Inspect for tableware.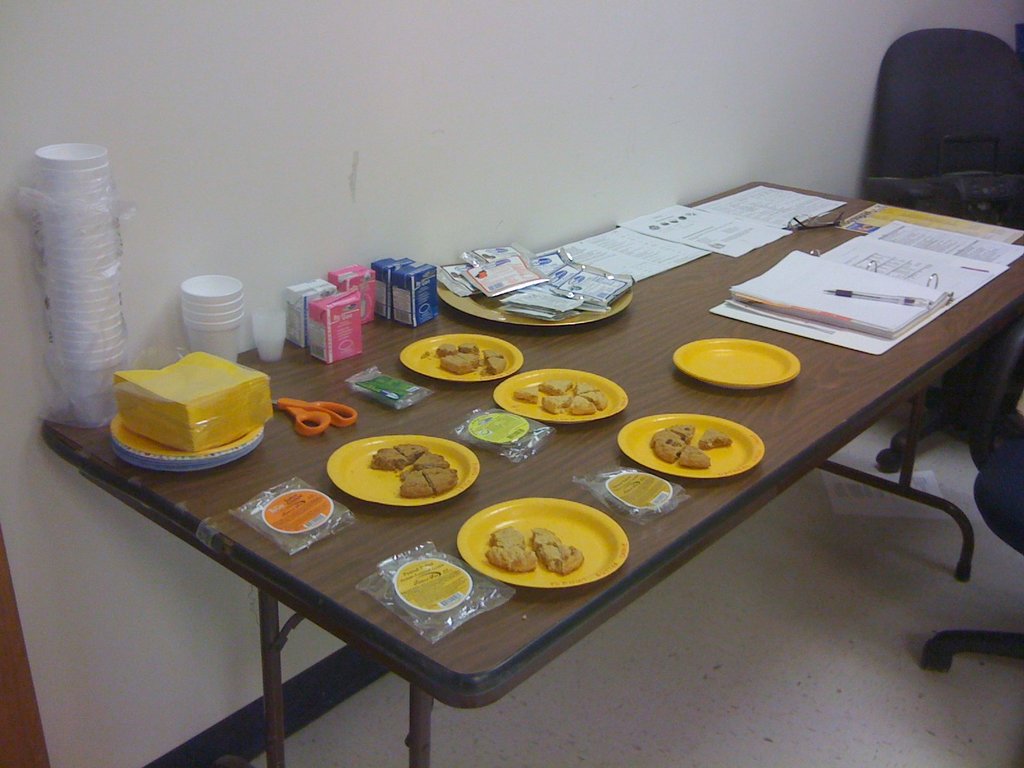
Inspection: crop(458, 501, 617, 596).
